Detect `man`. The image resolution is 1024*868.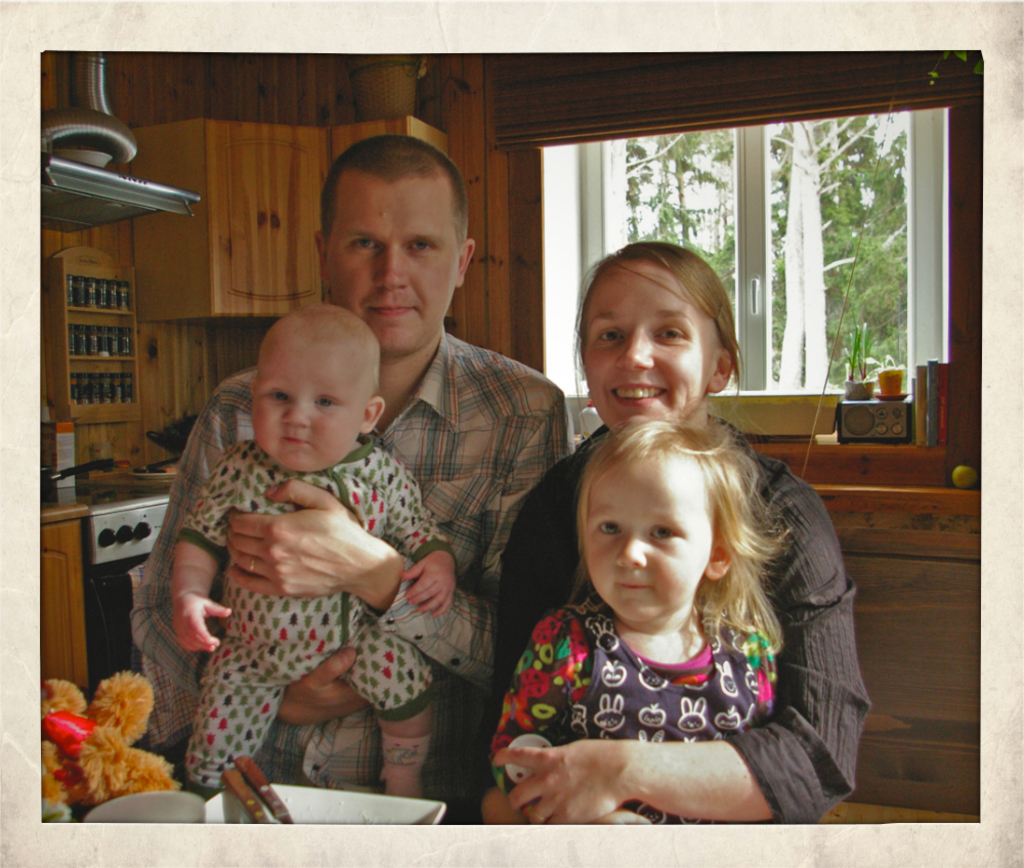
left=247, top=181, right=546, bottom=804.
